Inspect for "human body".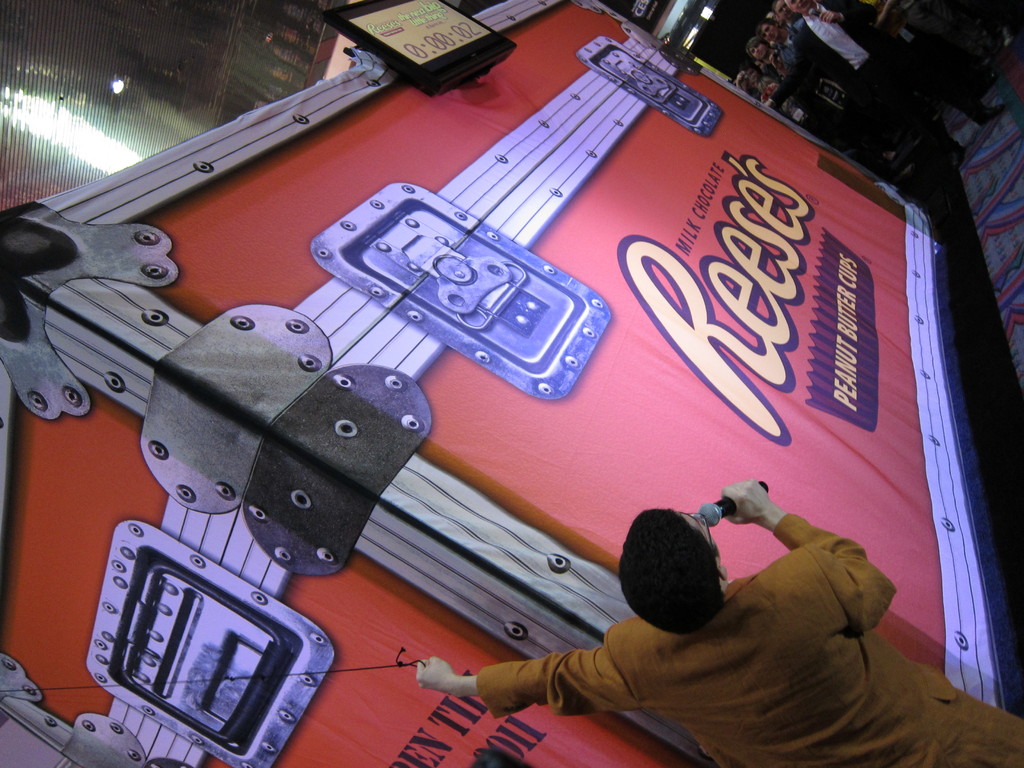
Inspection: x1=772 y1=29 x2=804 y2=68.
